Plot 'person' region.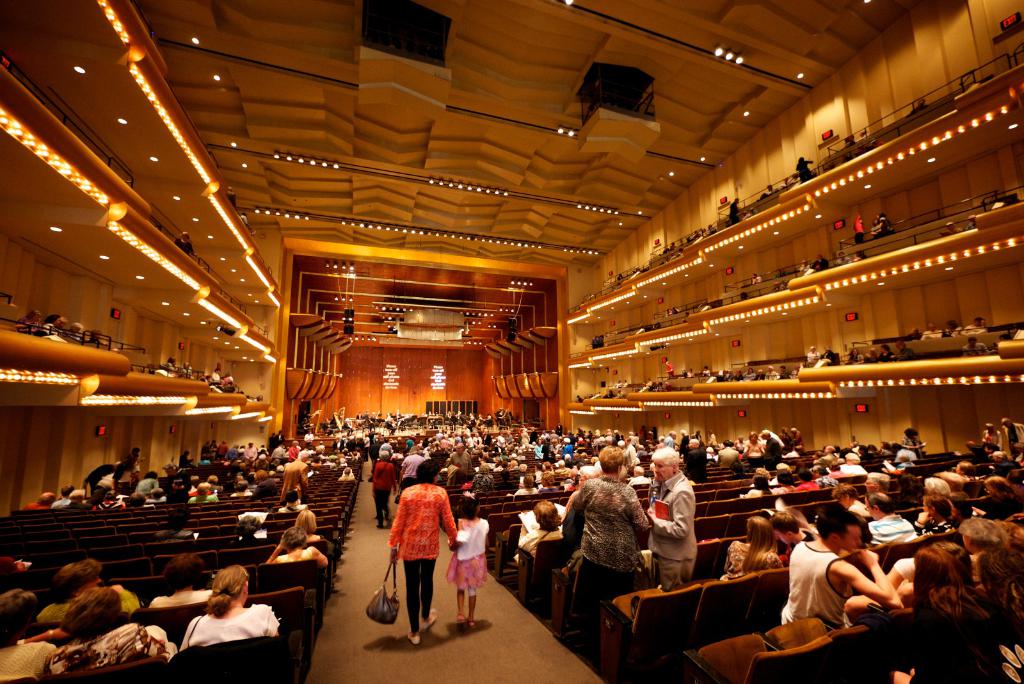
Plotted at l=199, t=438, r=209, b=452.
